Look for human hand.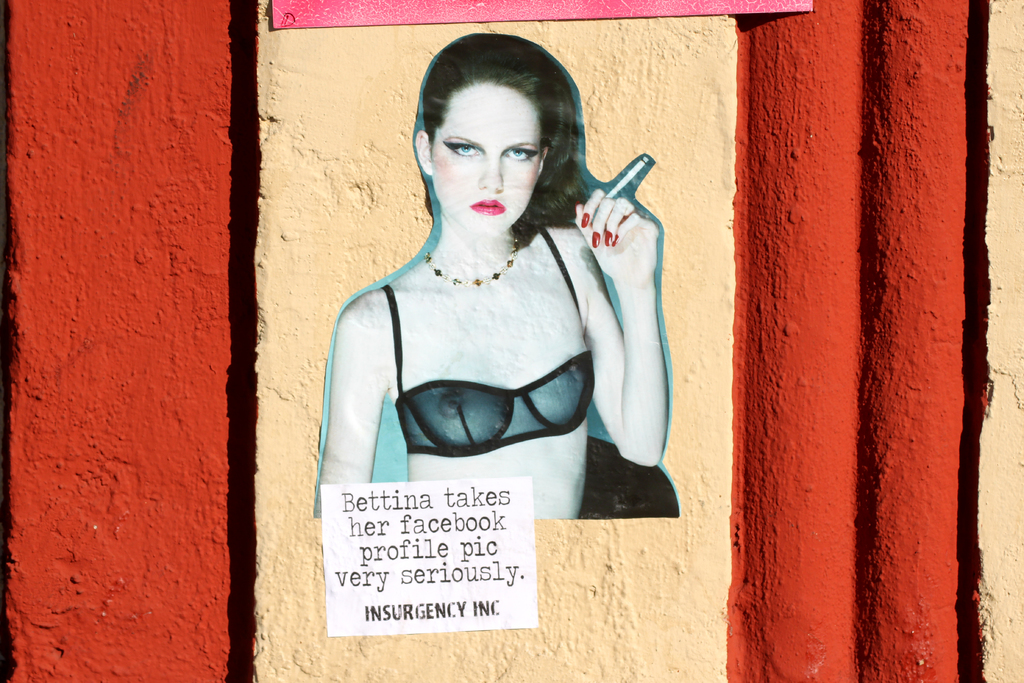
Found: 575, 188, 655, 285.
